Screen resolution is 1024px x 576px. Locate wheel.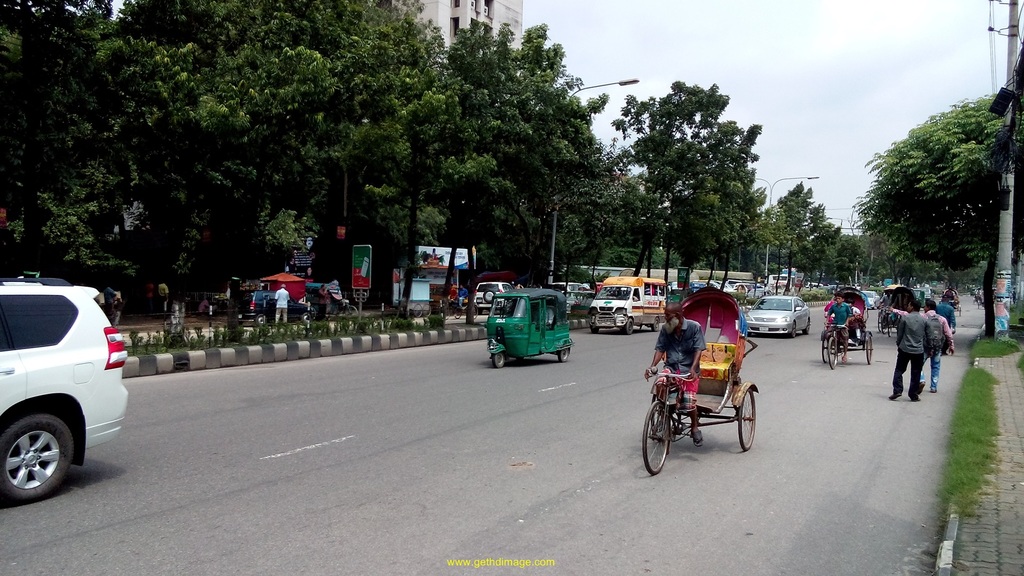
669,409,702,442.
